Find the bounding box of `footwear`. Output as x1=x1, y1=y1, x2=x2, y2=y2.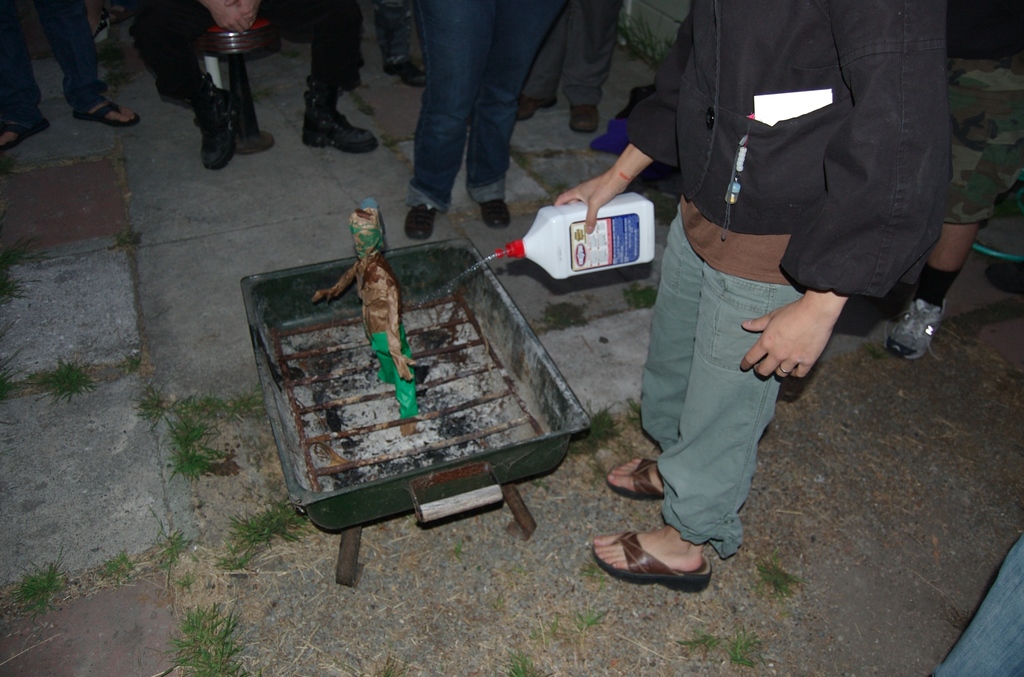
x1=607, y1=455, x2=675, y2=503.
